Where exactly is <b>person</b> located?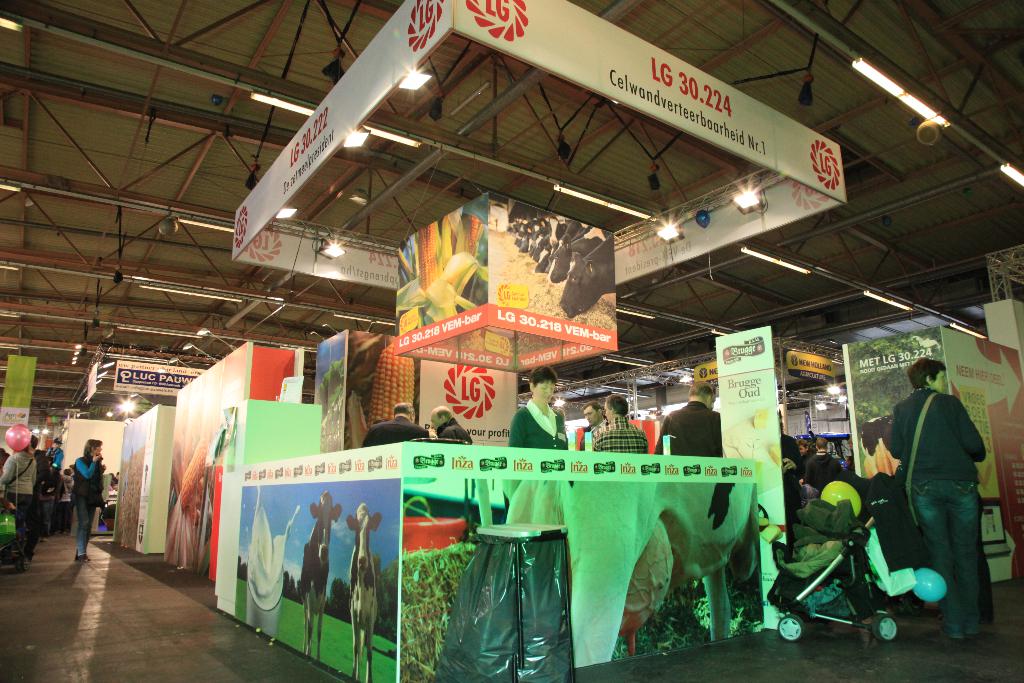
Its bounding box is x1=68, y1=437, x2=105, y2=563.
